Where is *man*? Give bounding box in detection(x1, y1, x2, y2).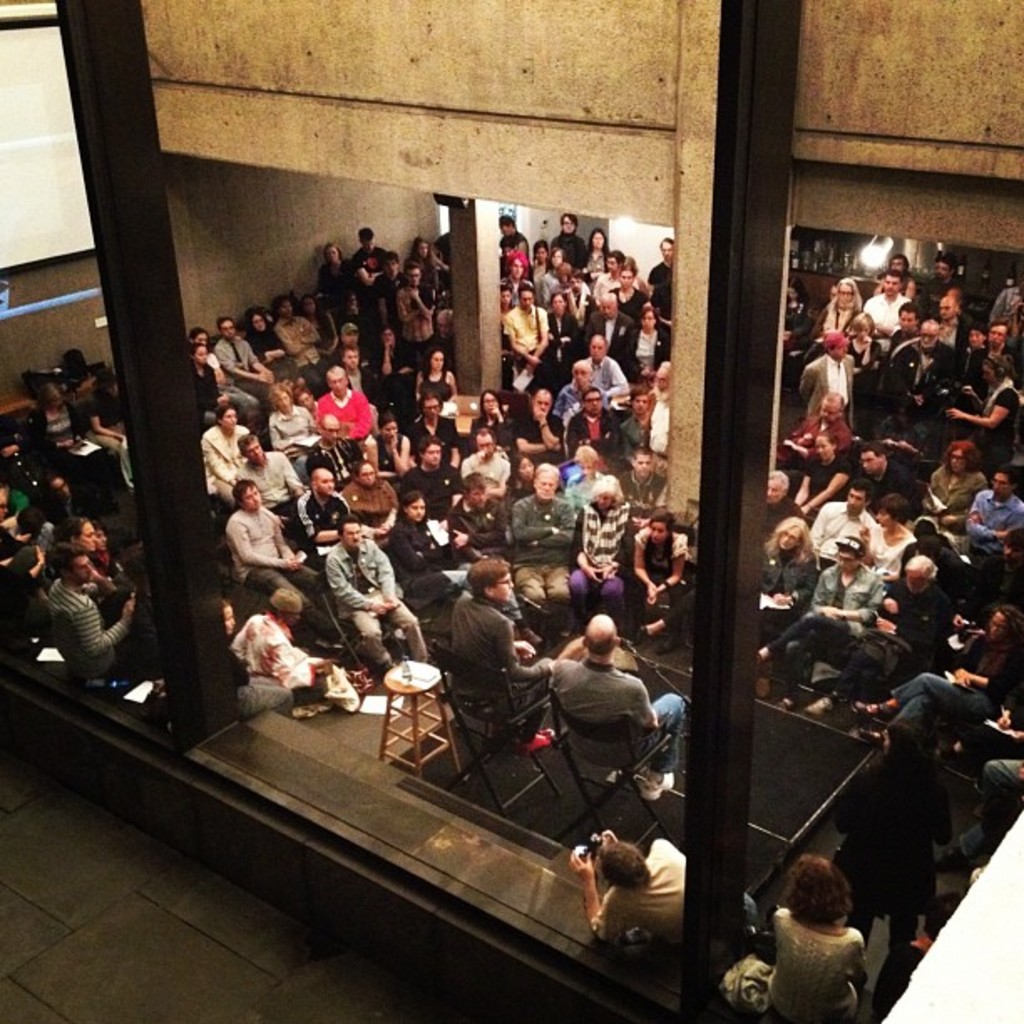
detection(234, 432, 316, 561).
